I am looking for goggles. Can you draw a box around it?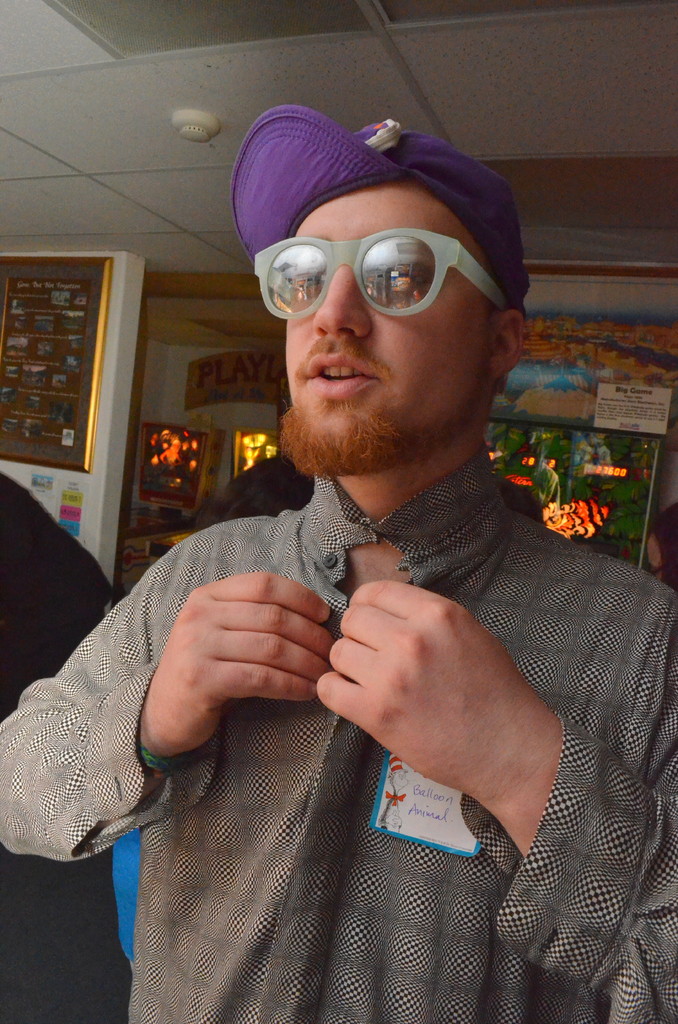
Sure, the bounding box is l=252, t=230, r=520, b=330.
